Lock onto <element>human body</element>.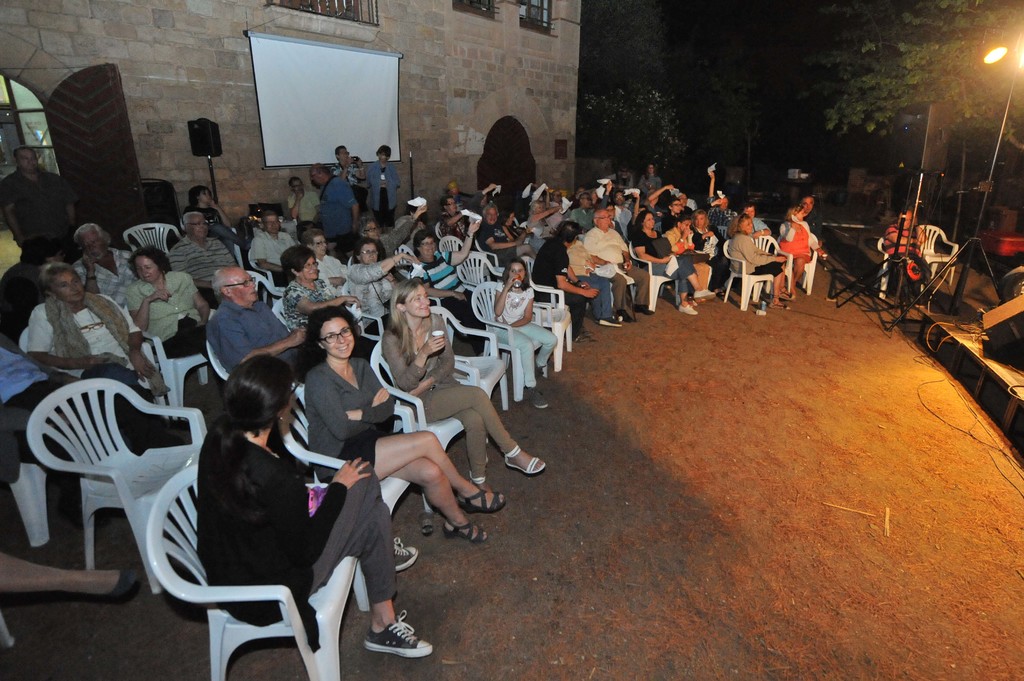
Locked: bbox=(181, 202, 251, 269).
